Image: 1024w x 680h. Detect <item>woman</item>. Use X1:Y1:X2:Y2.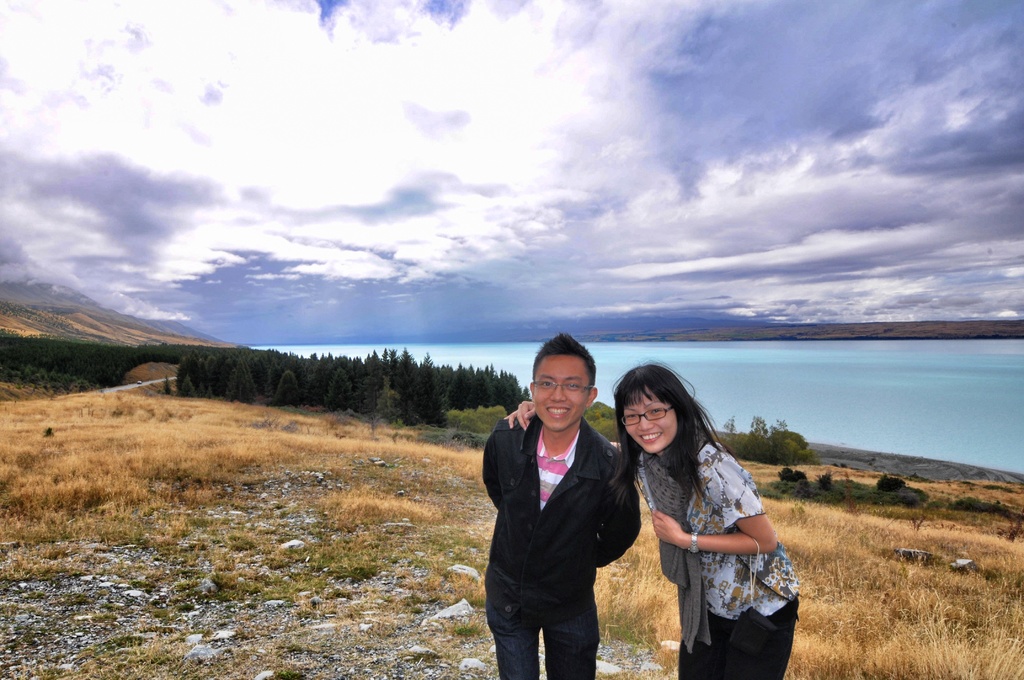
490:355:805:679.
